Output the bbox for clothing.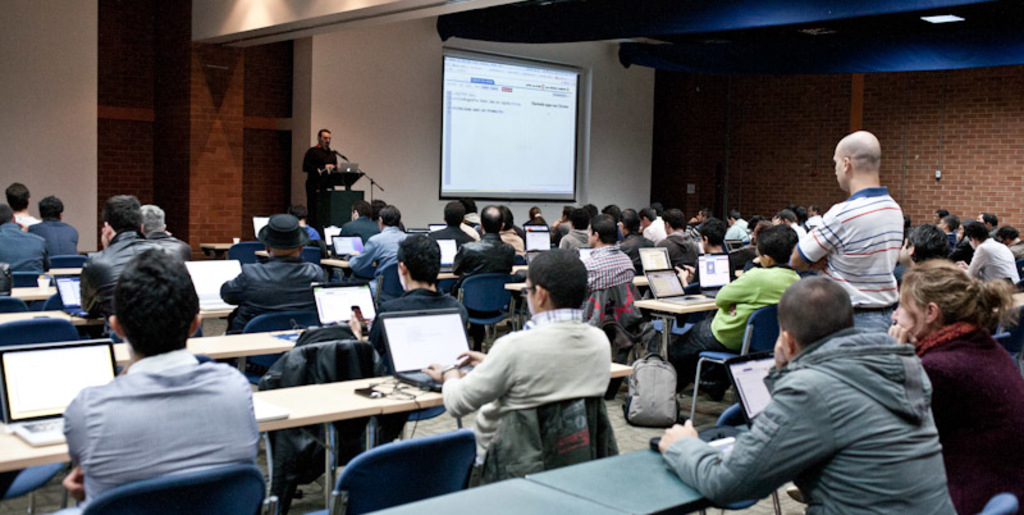
<bbox>790, 220, 805, 265</bbox>.
